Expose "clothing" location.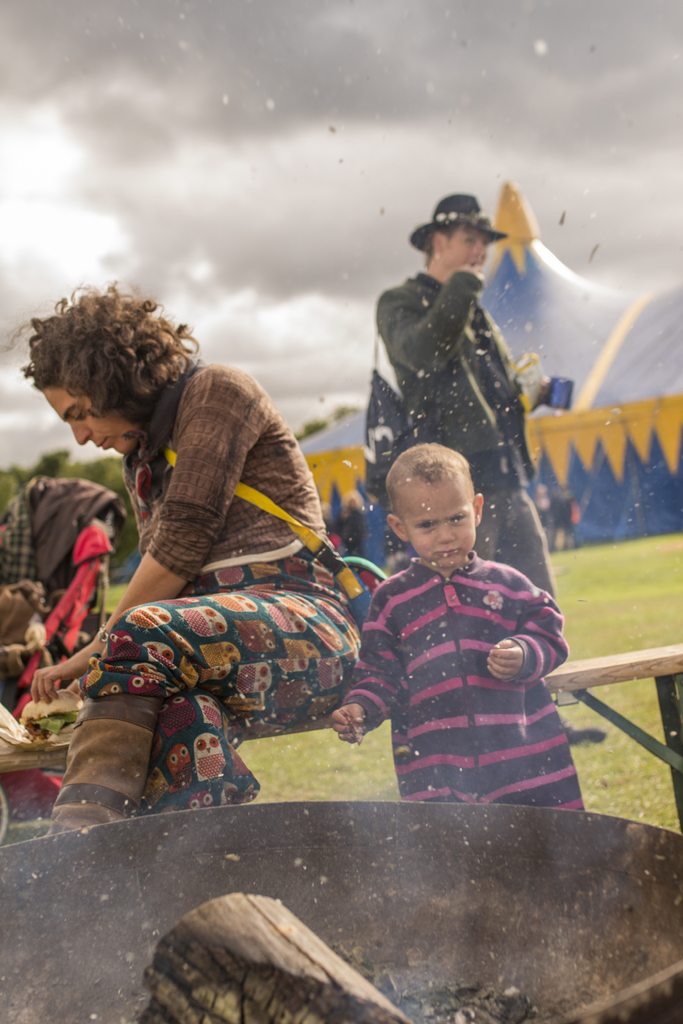
Exposed at (x1=137, y1=364, x2=318, y2=557).
